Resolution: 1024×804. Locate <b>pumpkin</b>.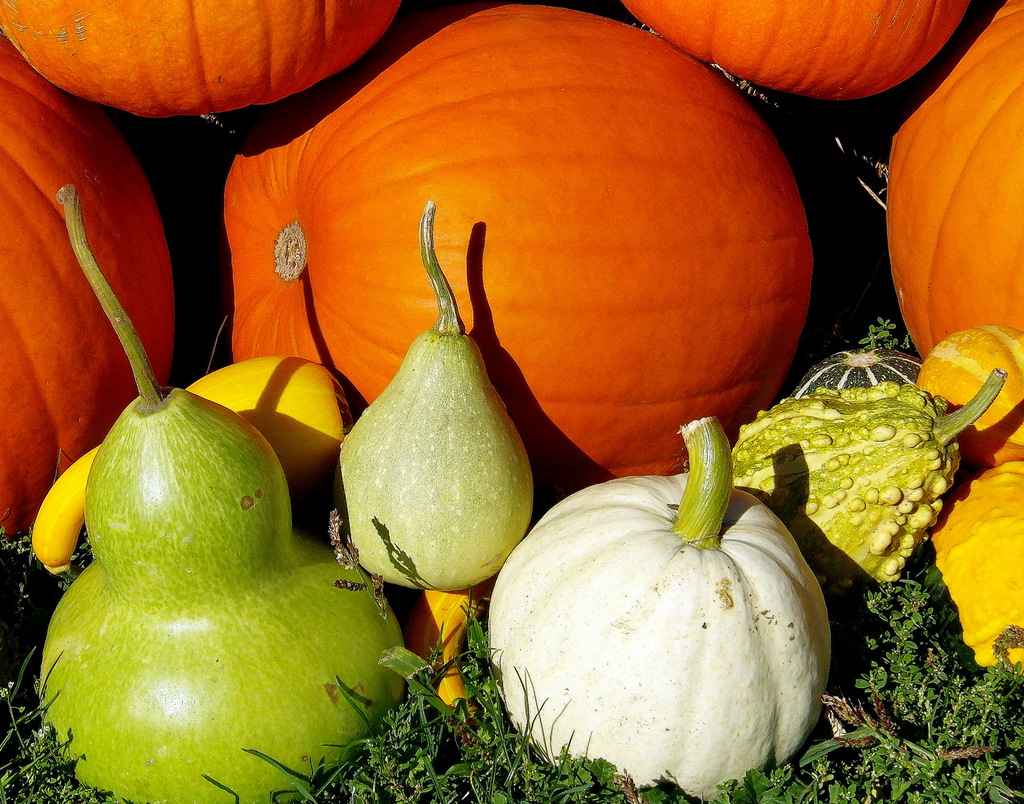
box=[0, 34, 177, 544].
